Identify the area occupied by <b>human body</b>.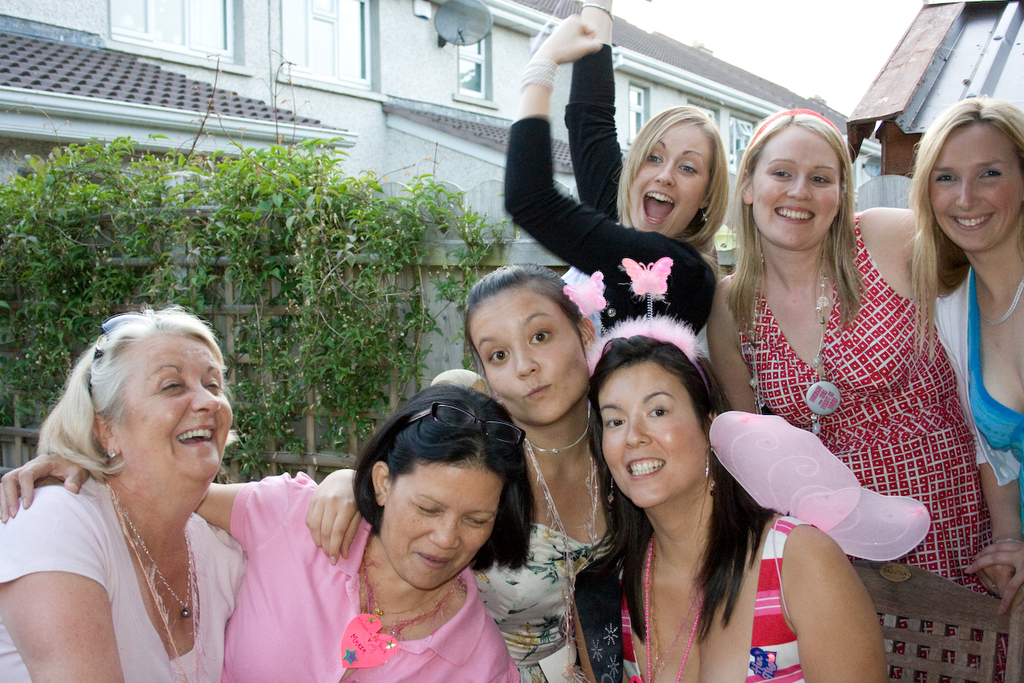
Area: box=[0, 467, 253, 682].
